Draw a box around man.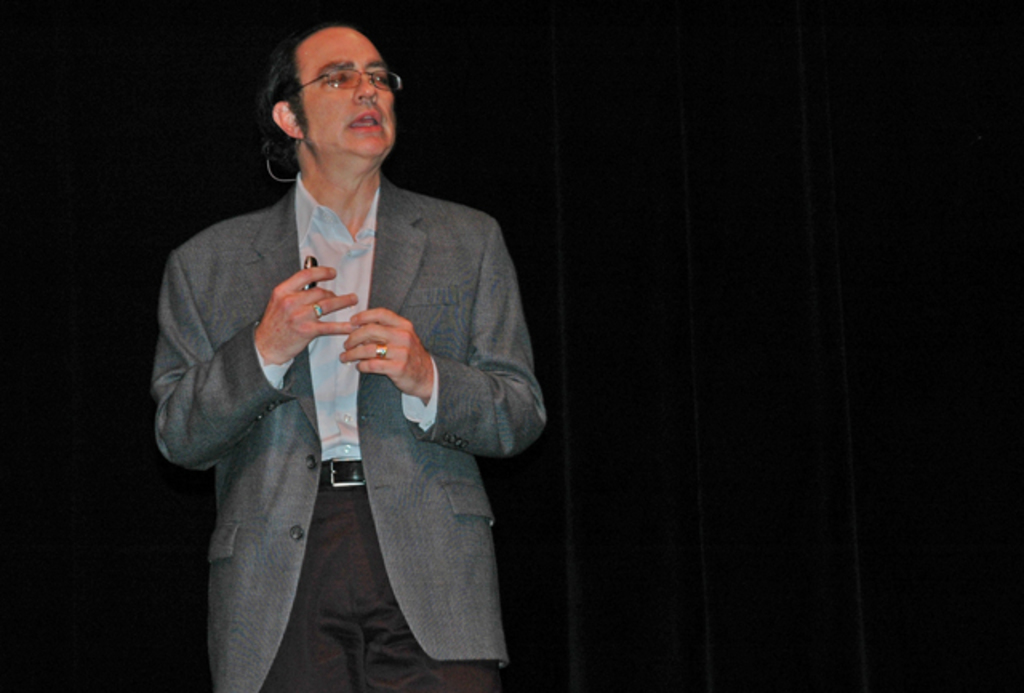
[left=99, top=34, right=536, bottom=675].
